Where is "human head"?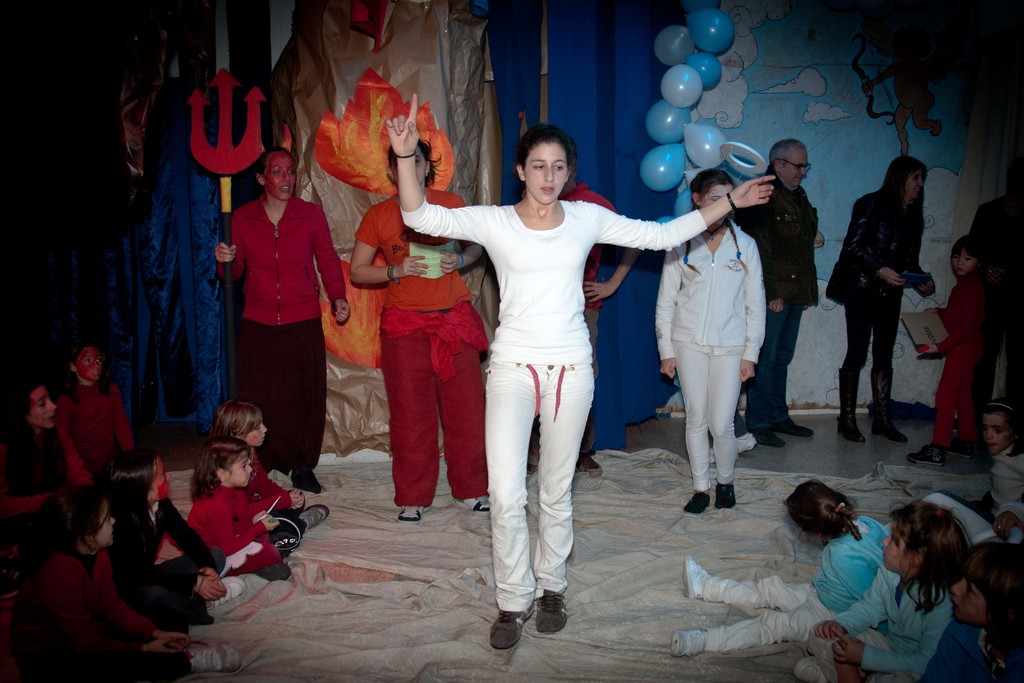
bbox(70, 345, 104, 383).
